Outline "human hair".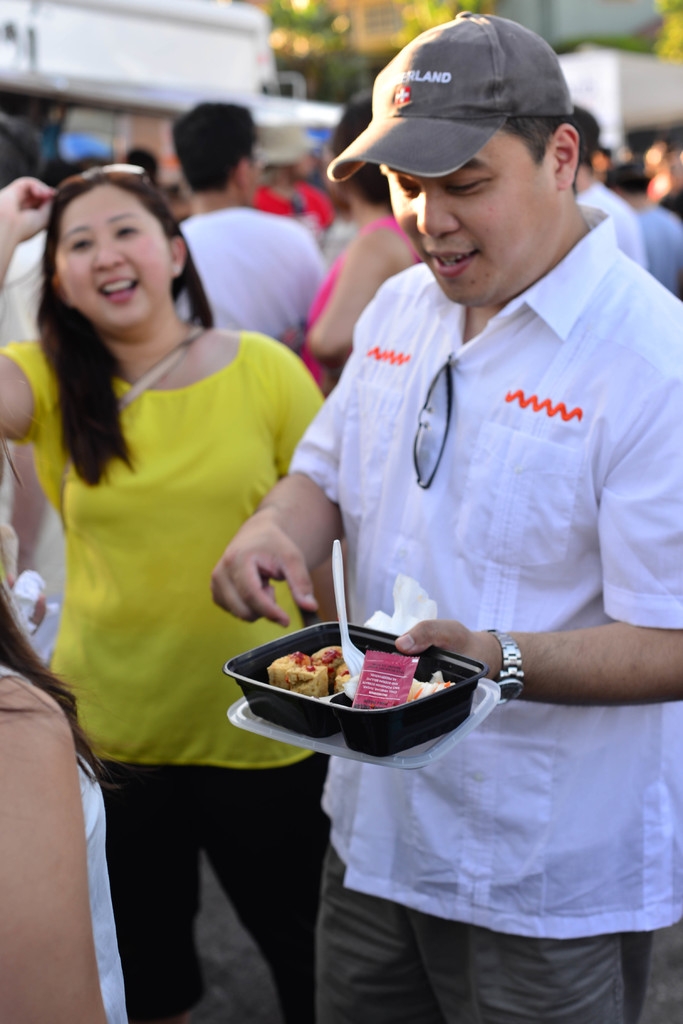
Outline: {"left": 0, "top": 112, "right": 42, "bottom": 196}.
